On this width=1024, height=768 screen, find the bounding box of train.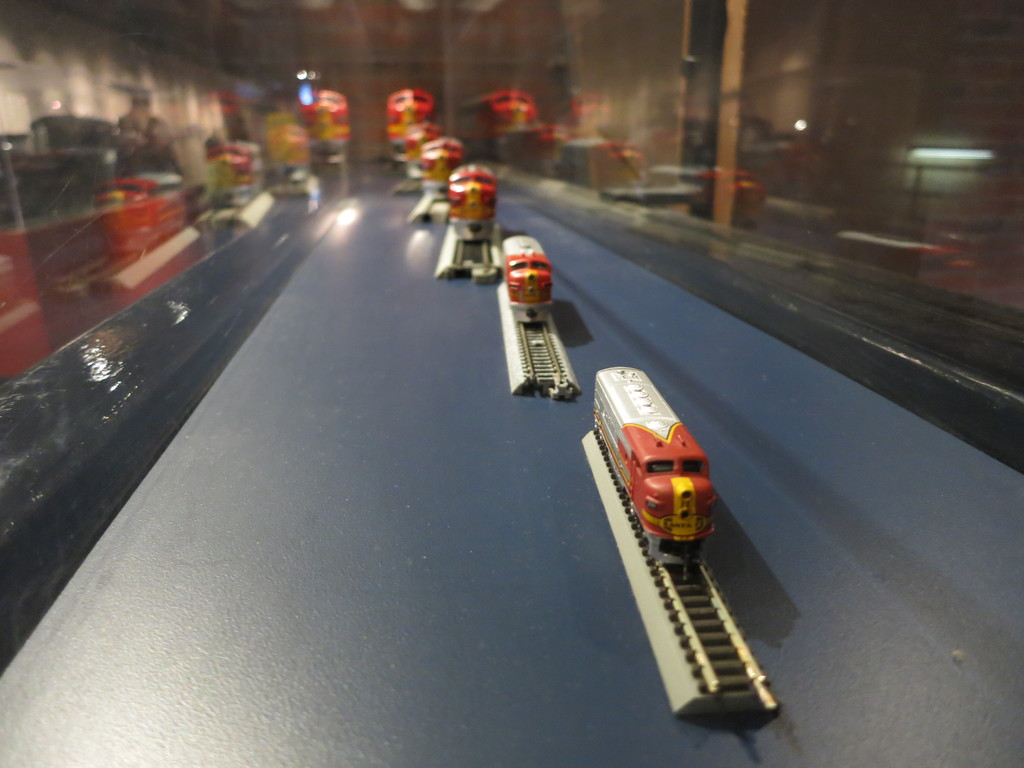
Bounding box: bbox(501, 233, 552, 325).
